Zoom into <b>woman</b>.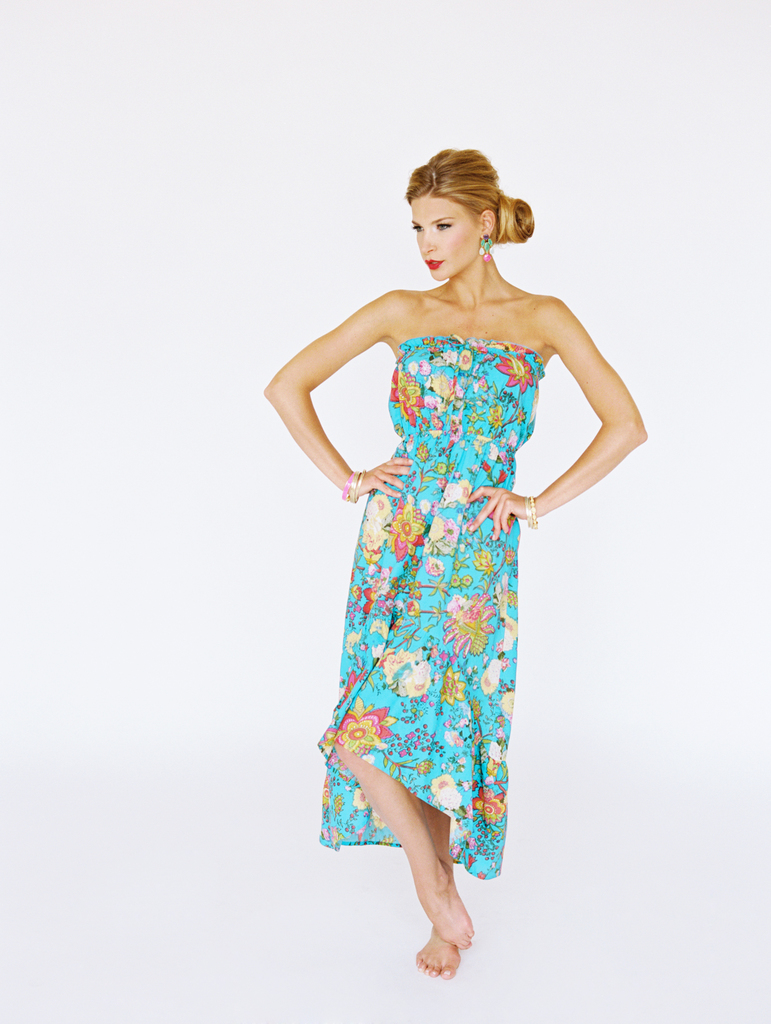
Zoom target: x1=263, y1=120, x2=631, y2=943.
